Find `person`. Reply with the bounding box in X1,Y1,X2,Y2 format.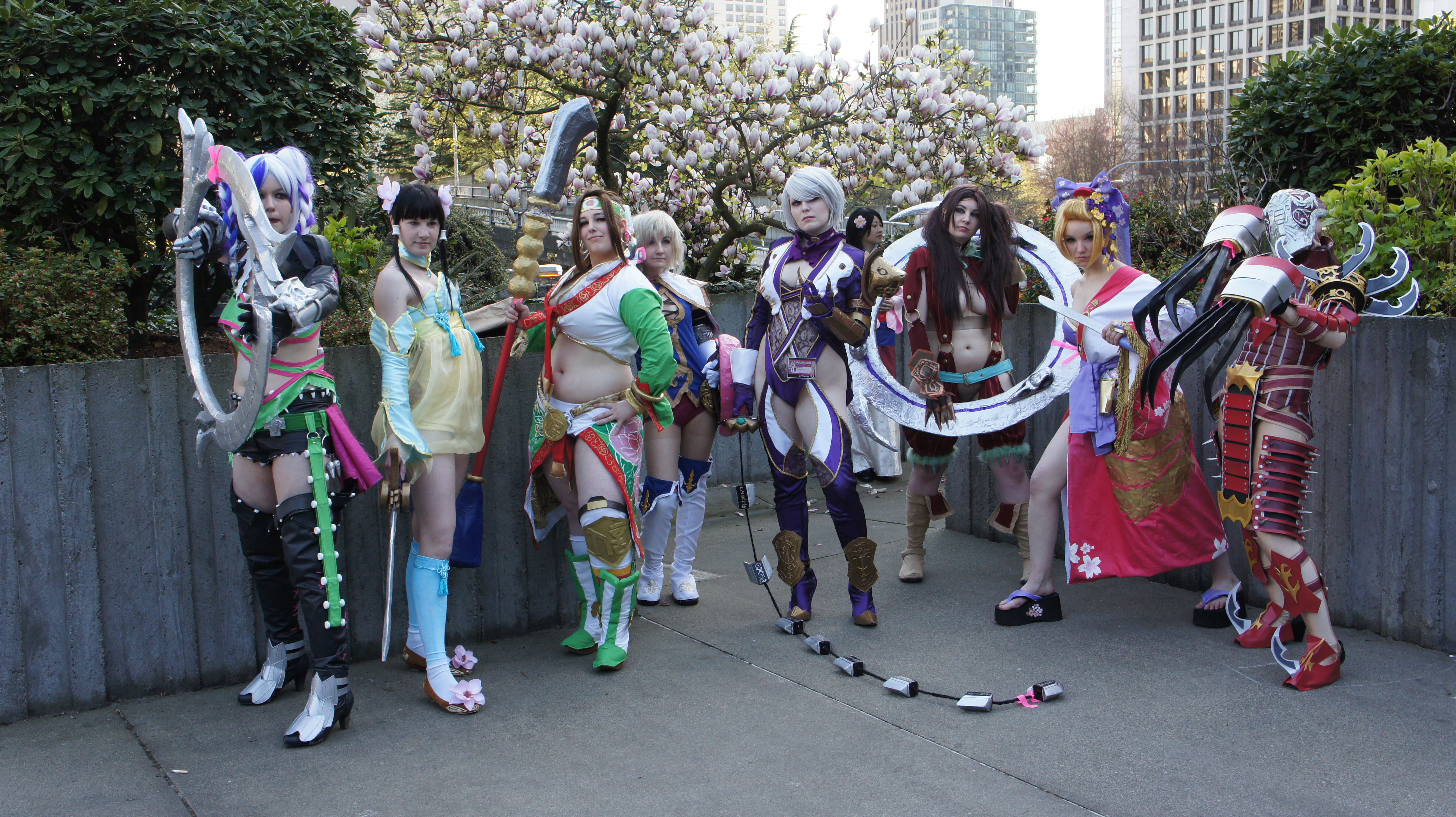
230,49,284,205.
